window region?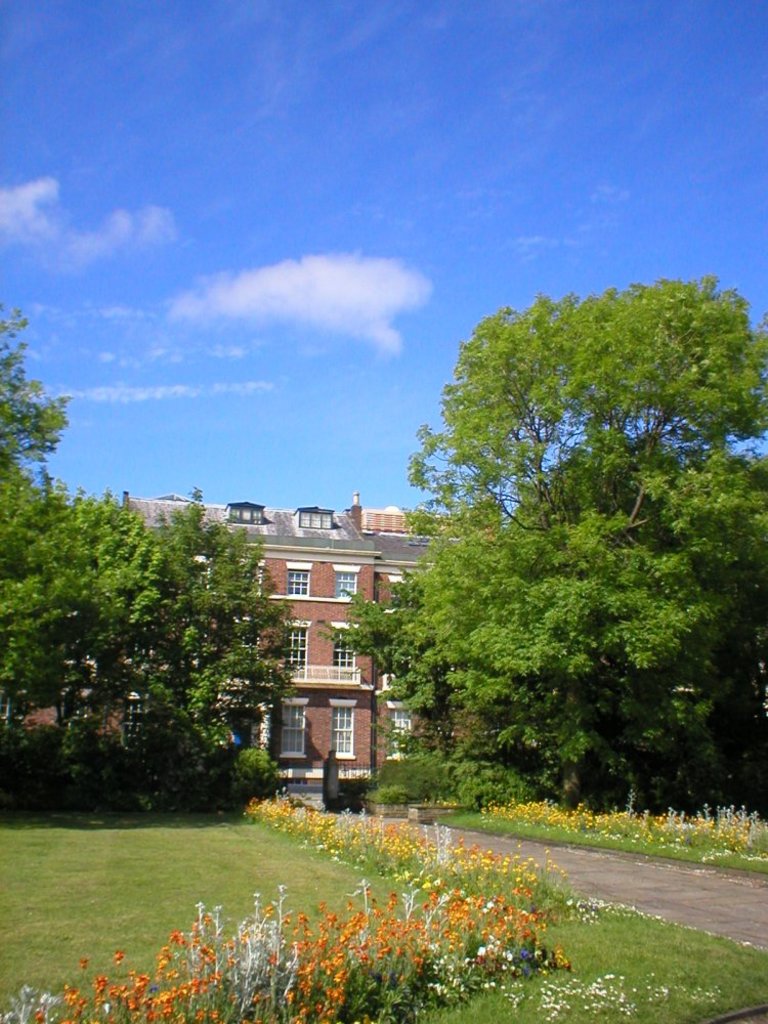
332/632/355/666
